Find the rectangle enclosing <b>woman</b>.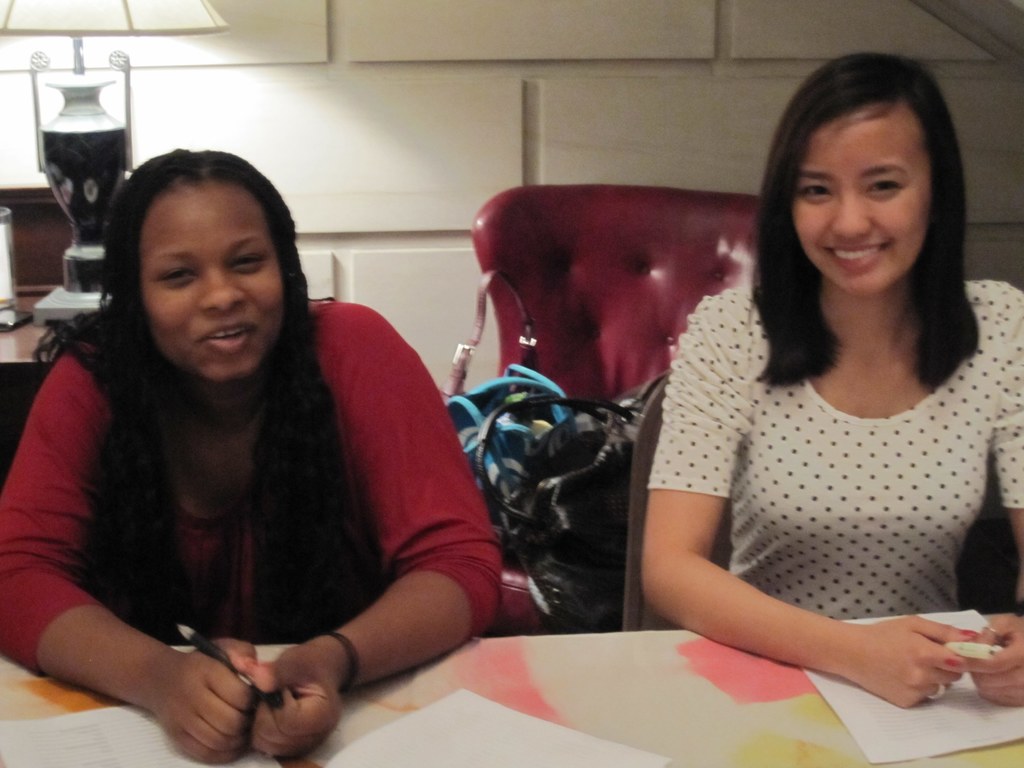
0,145,504,762.
